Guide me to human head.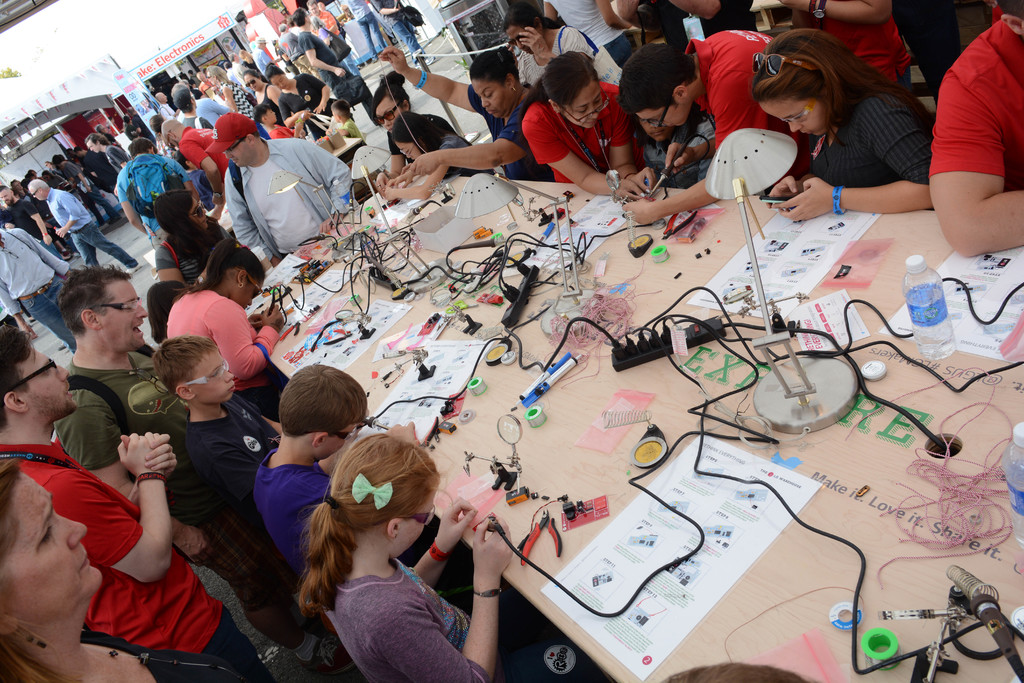
Guidance: 84,136,104,154.
